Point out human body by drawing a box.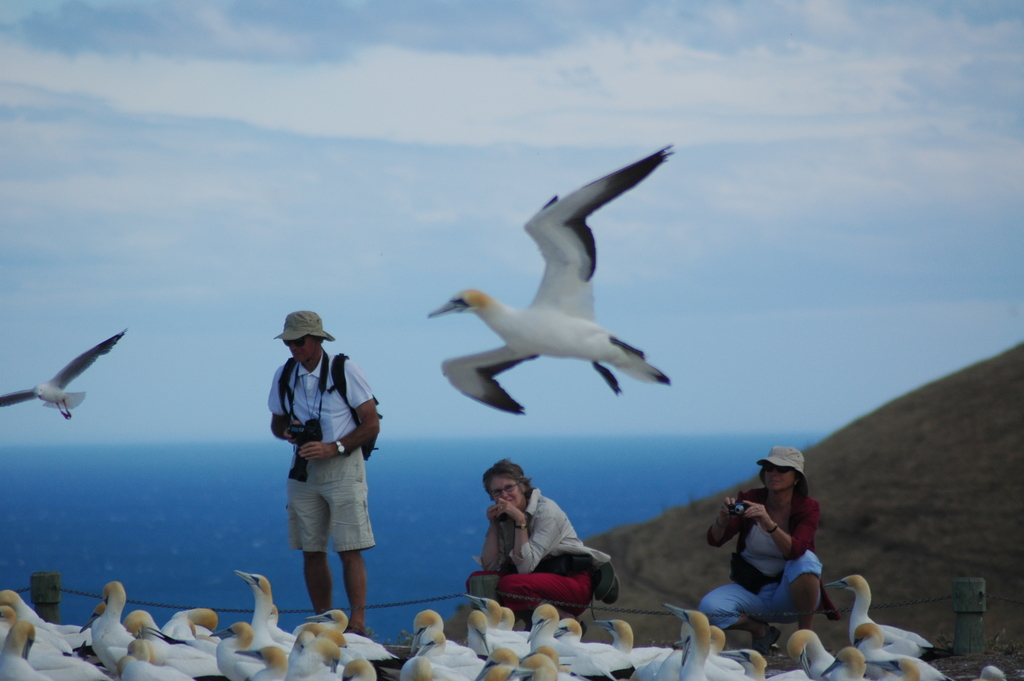
271,332,389,624.
